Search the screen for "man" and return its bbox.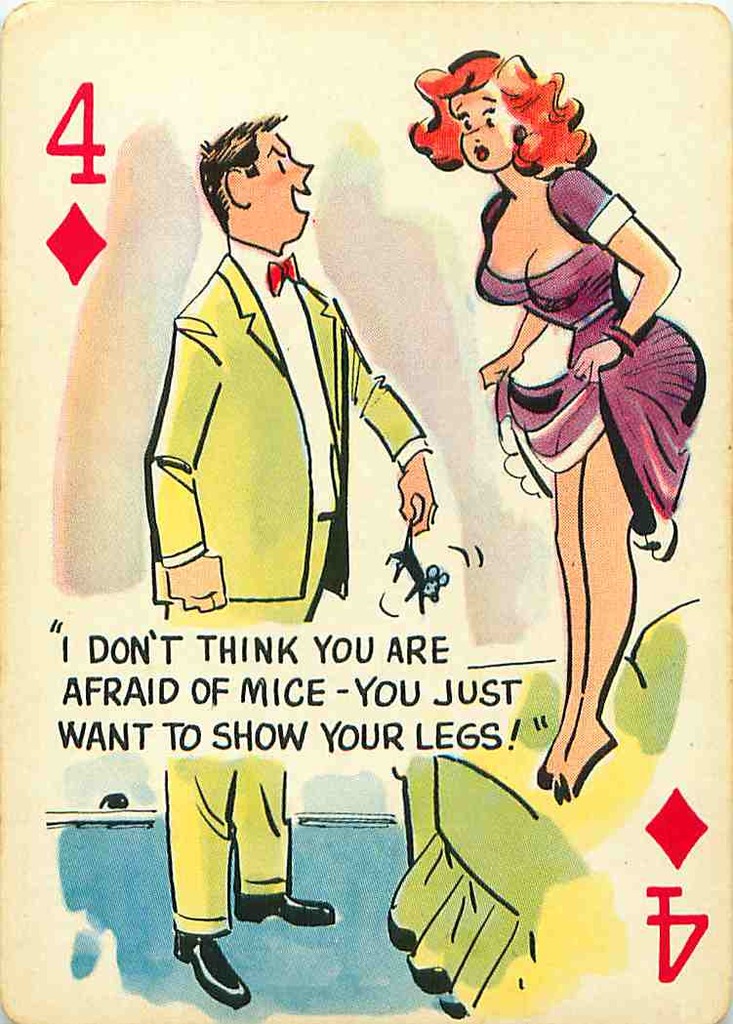
Found: {"left": 143, "top": 107, "right": 436, "bottom": 1011}.
